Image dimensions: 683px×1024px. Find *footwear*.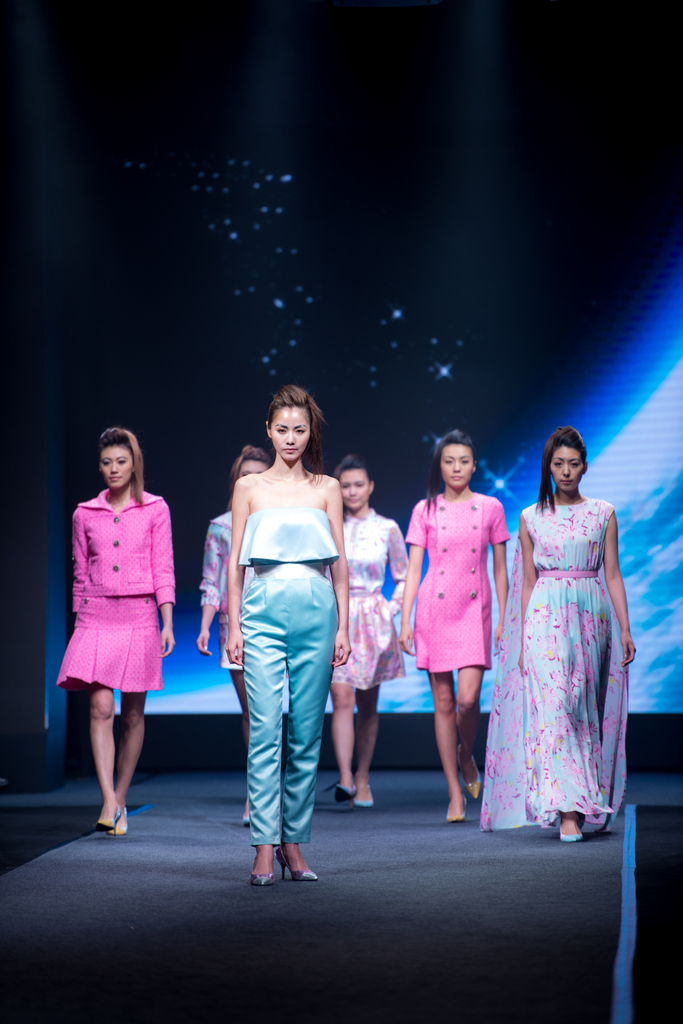
[x1=353, y1=796, x2=374, y2=807].
